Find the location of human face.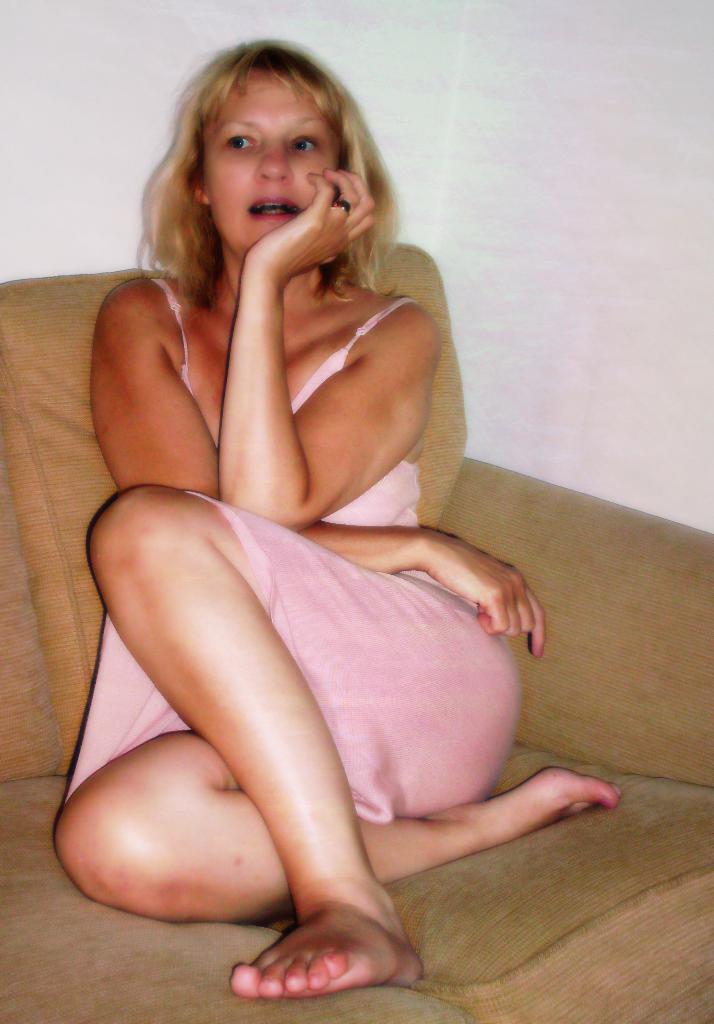
Location: left=202, top=80, right=341, bottom=248.
